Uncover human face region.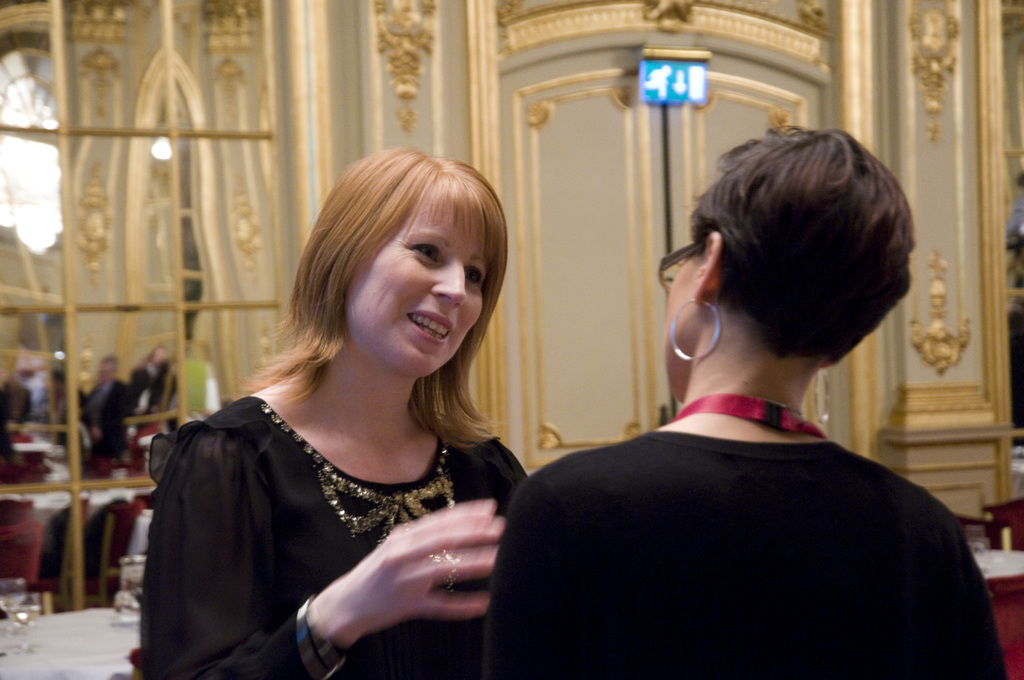
Uncovered: (661,229,698,398).
